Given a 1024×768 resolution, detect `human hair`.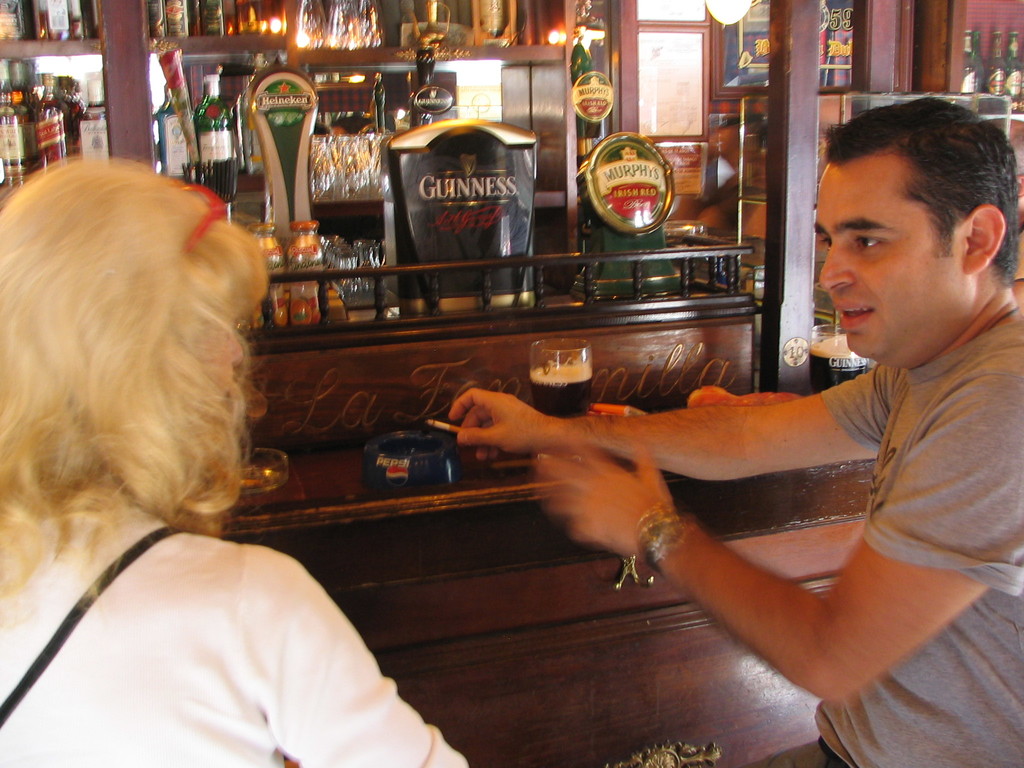
l=0, t=143, r=278, b=618.
